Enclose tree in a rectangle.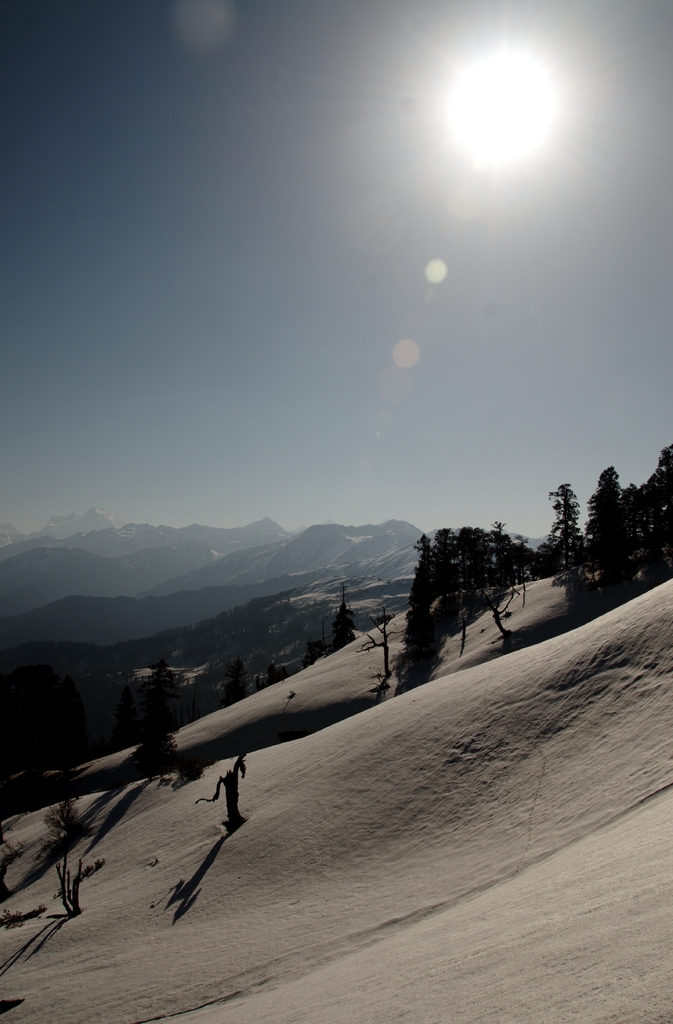
325:580:352:652.
